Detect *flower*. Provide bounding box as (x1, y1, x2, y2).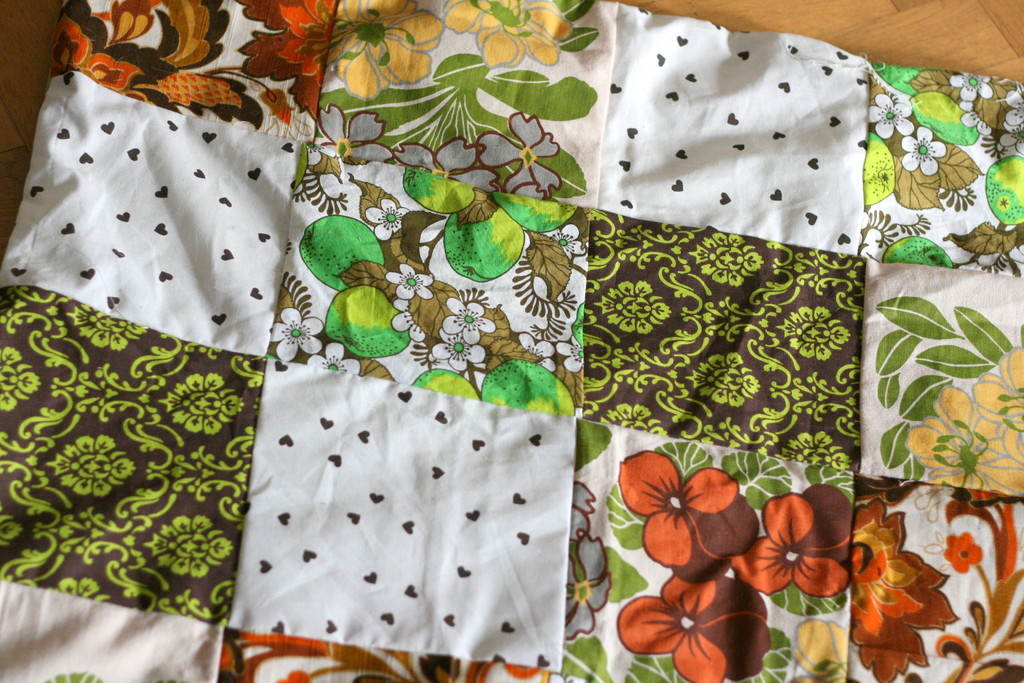
(870, 94, 912, 136).
